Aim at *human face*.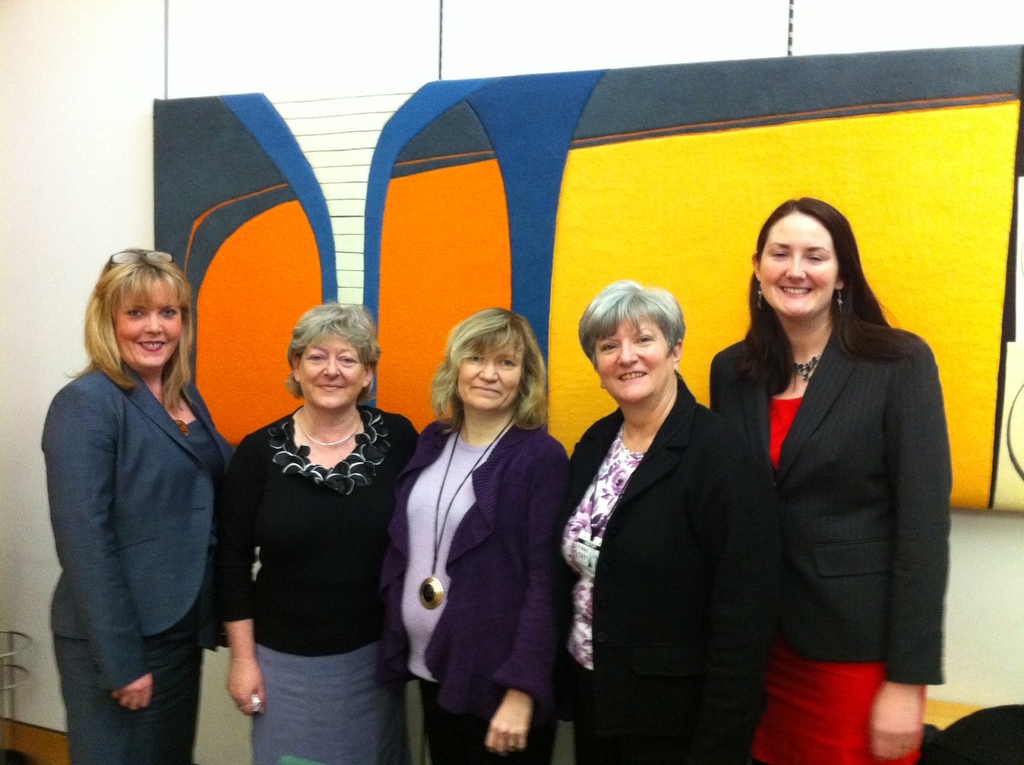
Aimed at BBox(756, 208, 838, 318).
